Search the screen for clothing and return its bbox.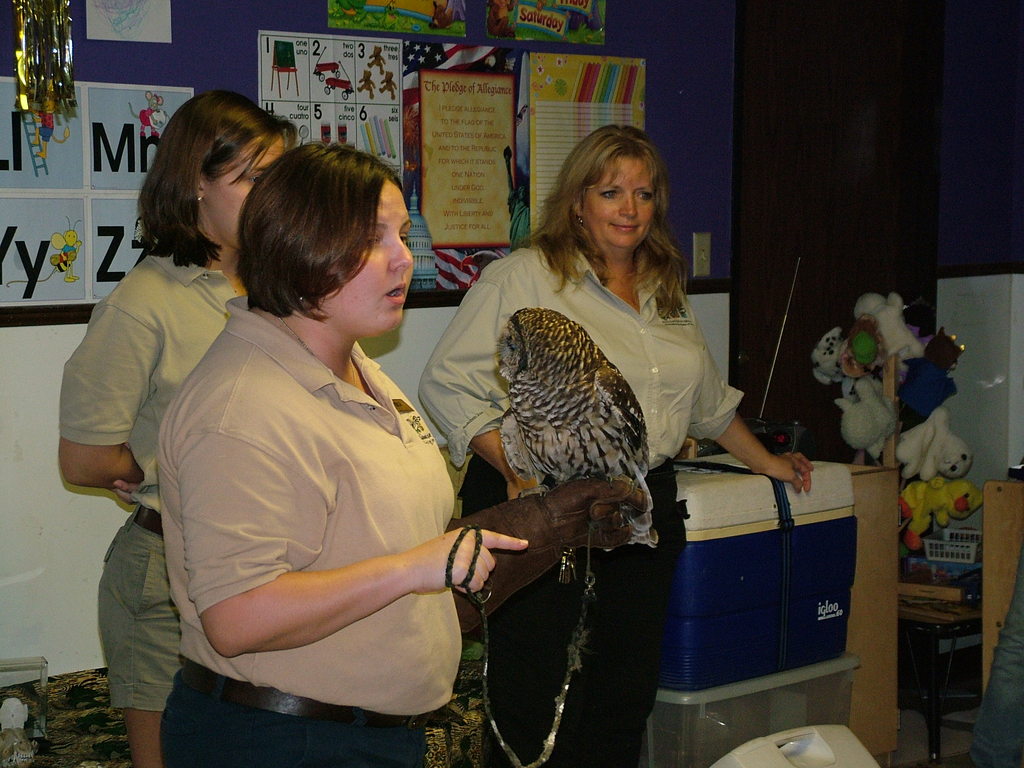
Found: <box>57,246,243,712</box>.
